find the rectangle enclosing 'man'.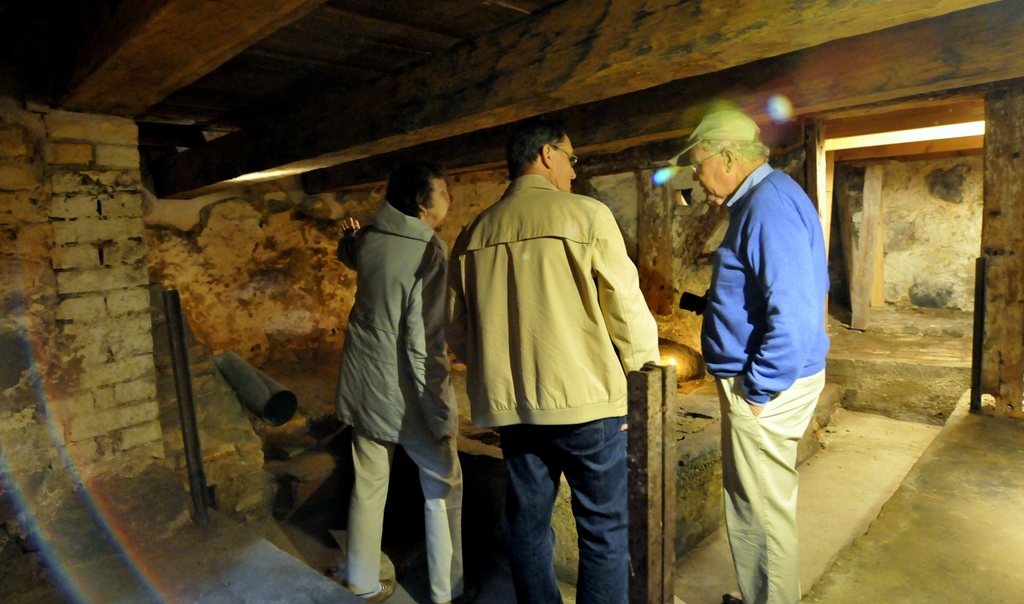
pyautogui.locateOnScreen(665, 106, 831, 603).
